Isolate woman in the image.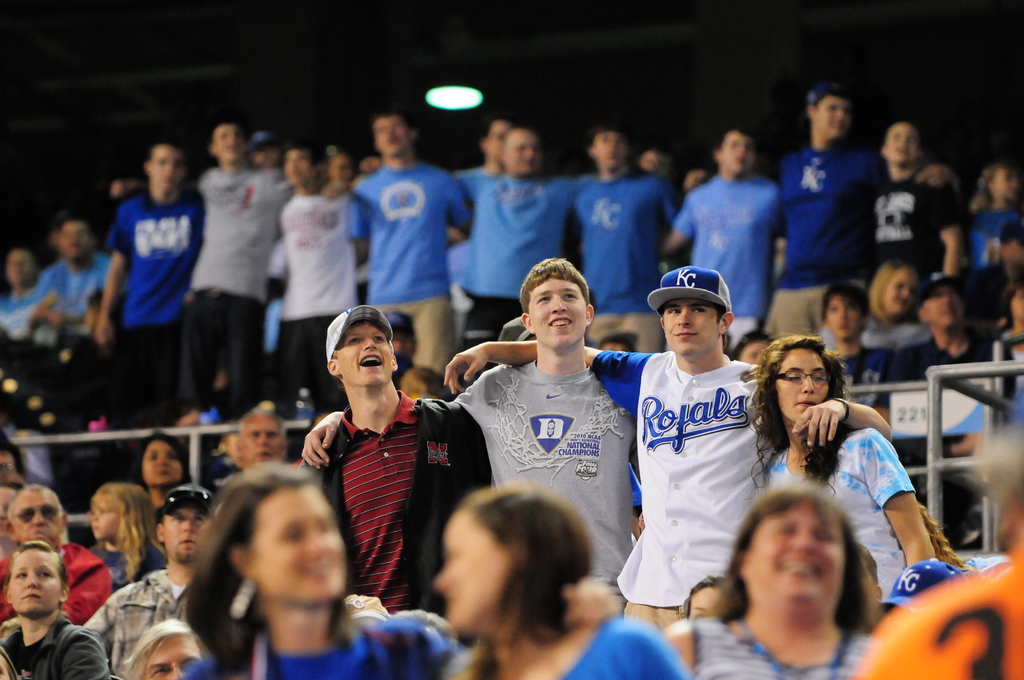
Isolated region: detection(746, 339, 941, 618).
